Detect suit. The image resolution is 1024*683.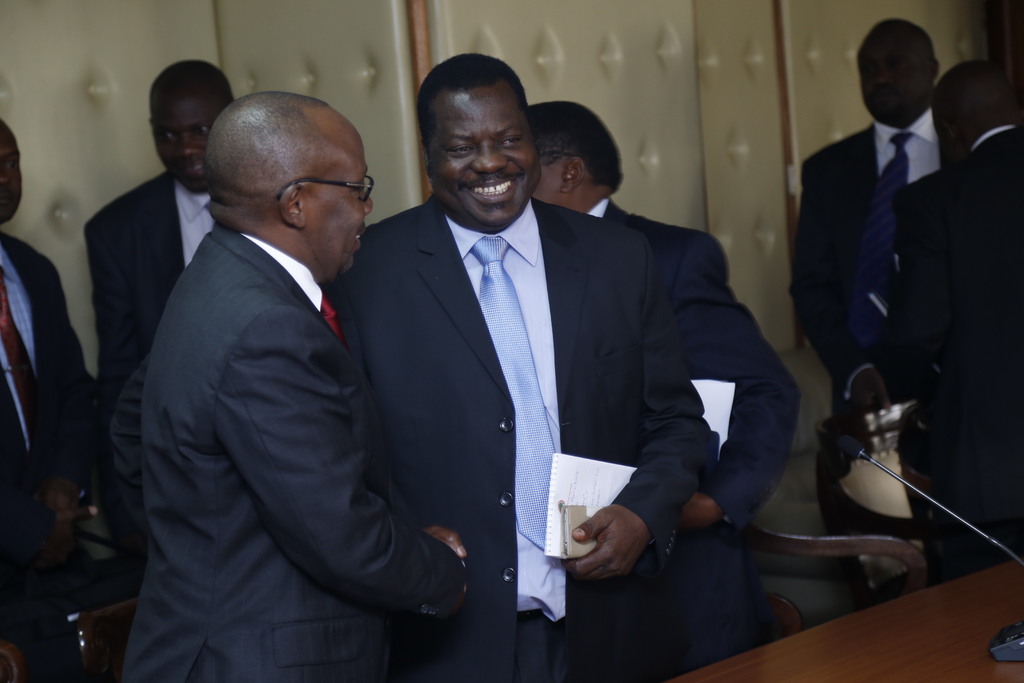
[left=590, top=192, right=801, bottom=682].
